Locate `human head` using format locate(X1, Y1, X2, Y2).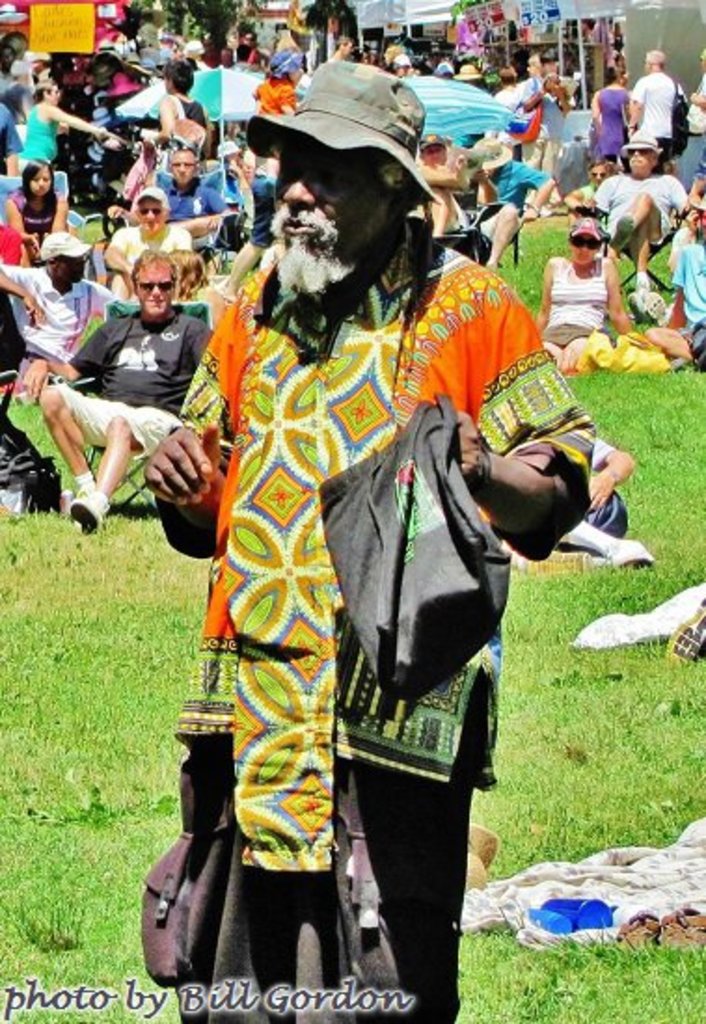
locate(564, 222, 600, 264).
